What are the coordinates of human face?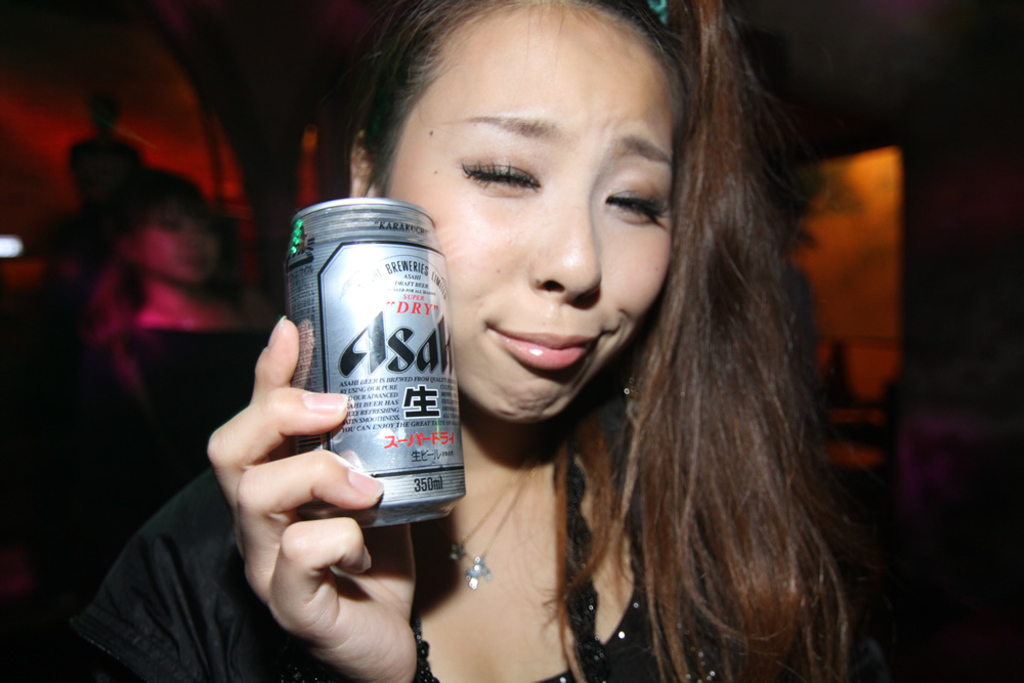
BBox(391, 23, 688, 425).
